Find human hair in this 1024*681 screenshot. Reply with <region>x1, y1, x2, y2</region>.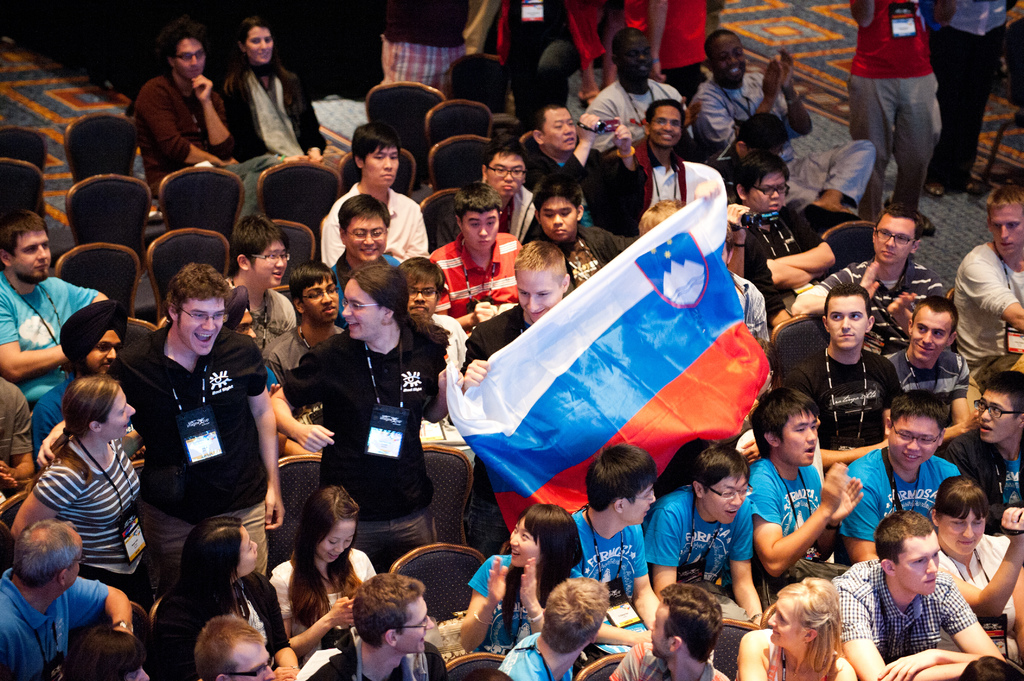
<region>822, 280, 872, 319</region>.
